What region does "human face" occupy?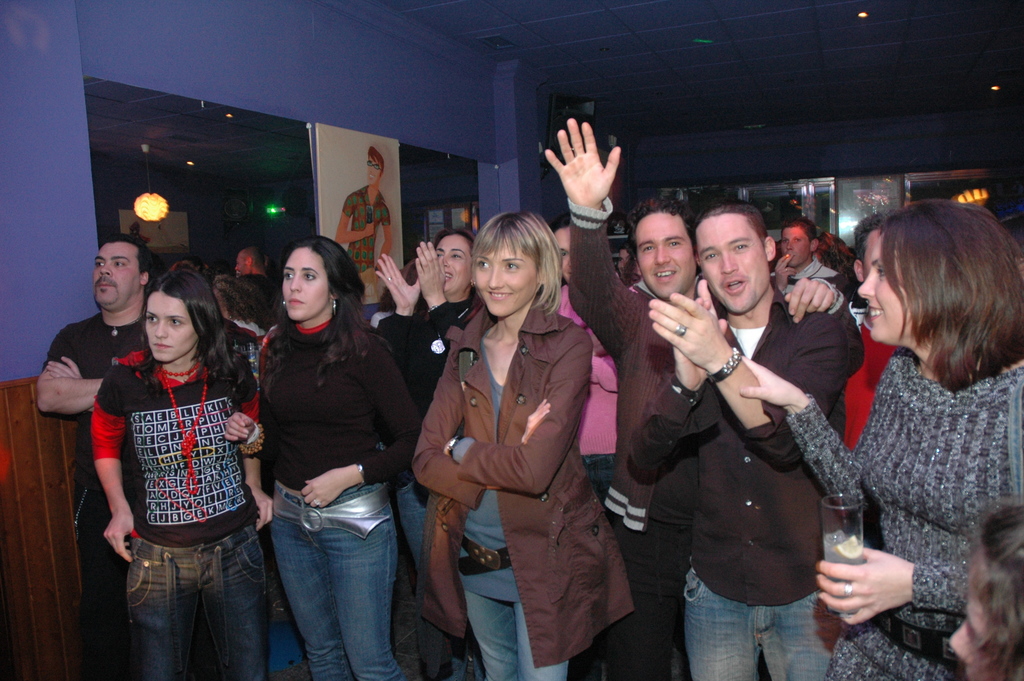
{"x1": 230, "y1": 250, "x2": 244, "y2": 272}.
